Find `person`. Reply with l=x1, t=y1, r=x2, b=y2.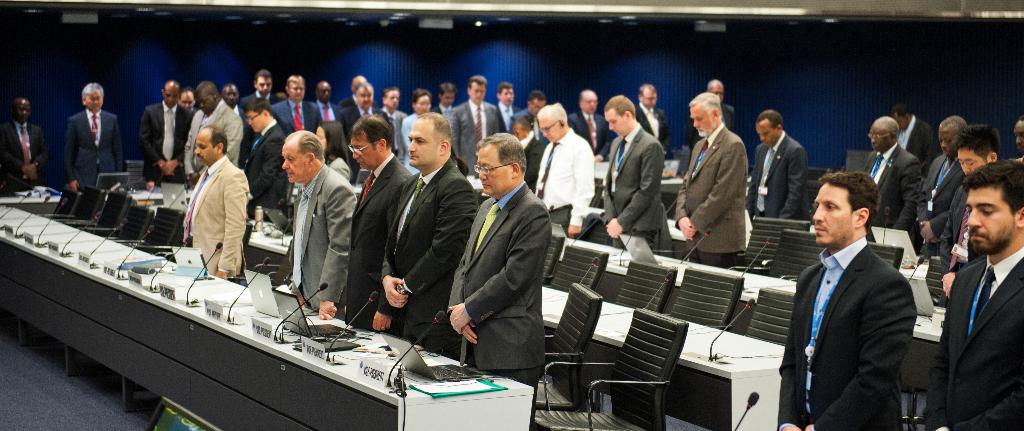
l=138, t=81, r=195, b=183.
